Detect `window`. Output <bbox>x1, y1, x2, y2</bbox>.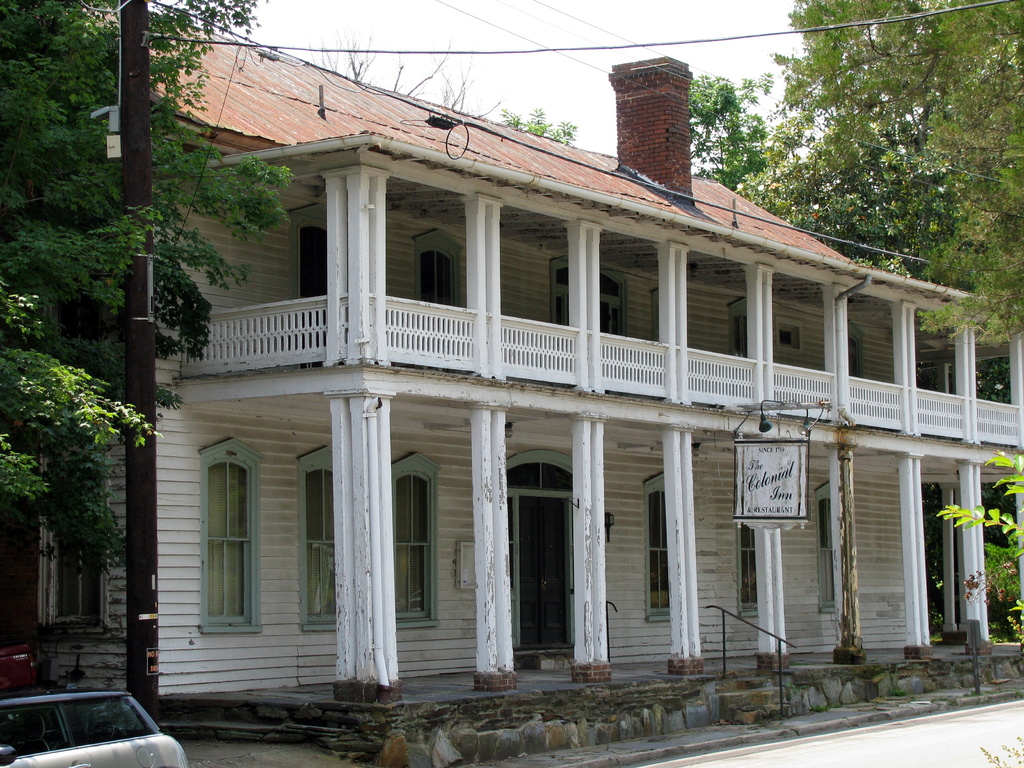
<bbox>297, 436, 338, 634</bbox>.
